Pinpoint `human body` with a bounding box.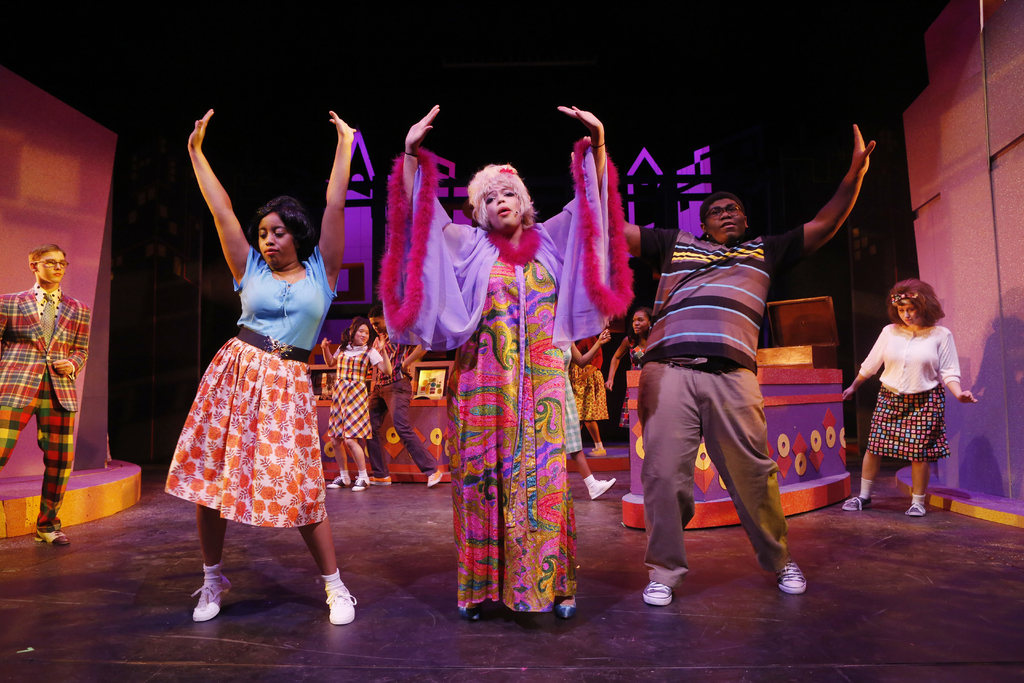
box(0, 243, 89, 542).
